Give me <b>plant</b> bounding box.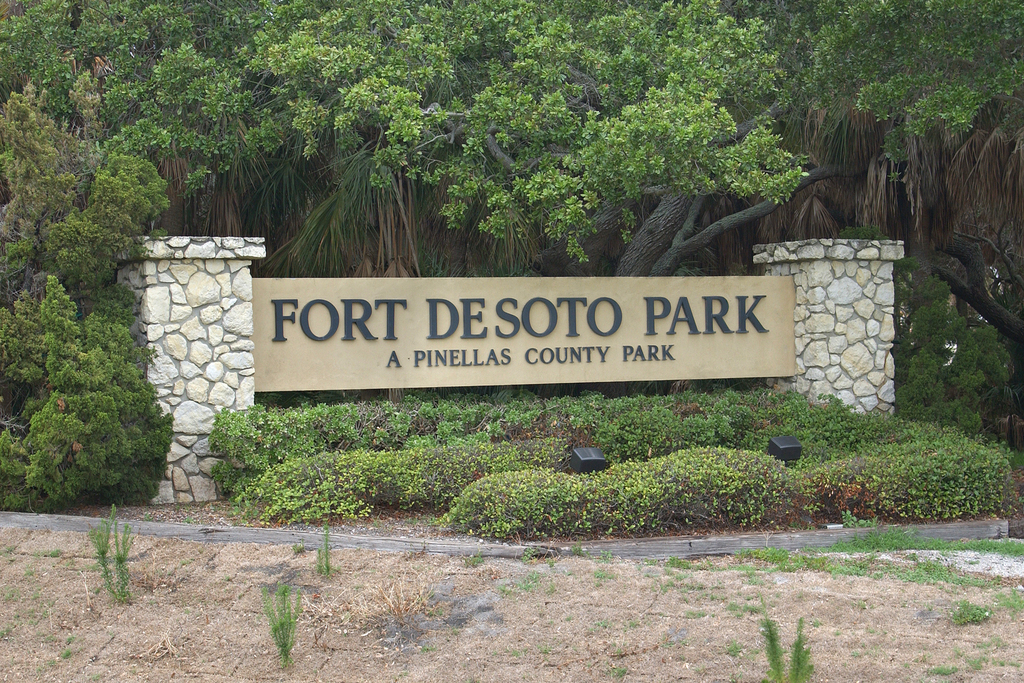
251, 575, 306, 667.
